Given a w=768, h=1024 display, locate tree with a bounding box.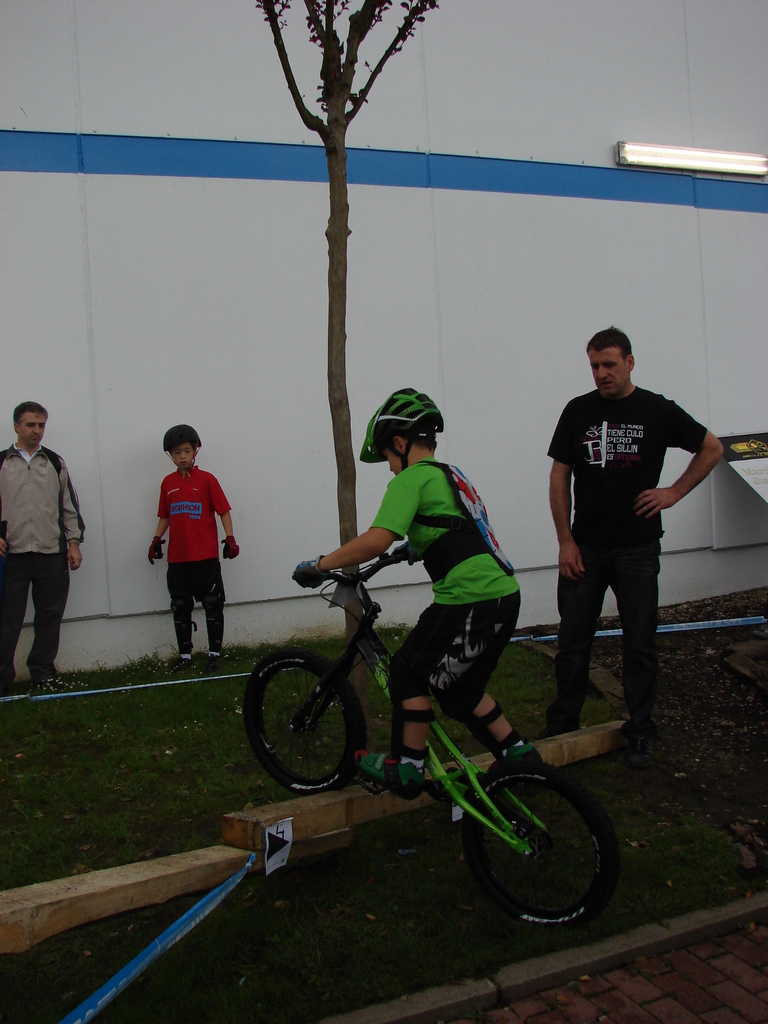
Located: [x1=244, y1=0, x2=446, y2=726].
